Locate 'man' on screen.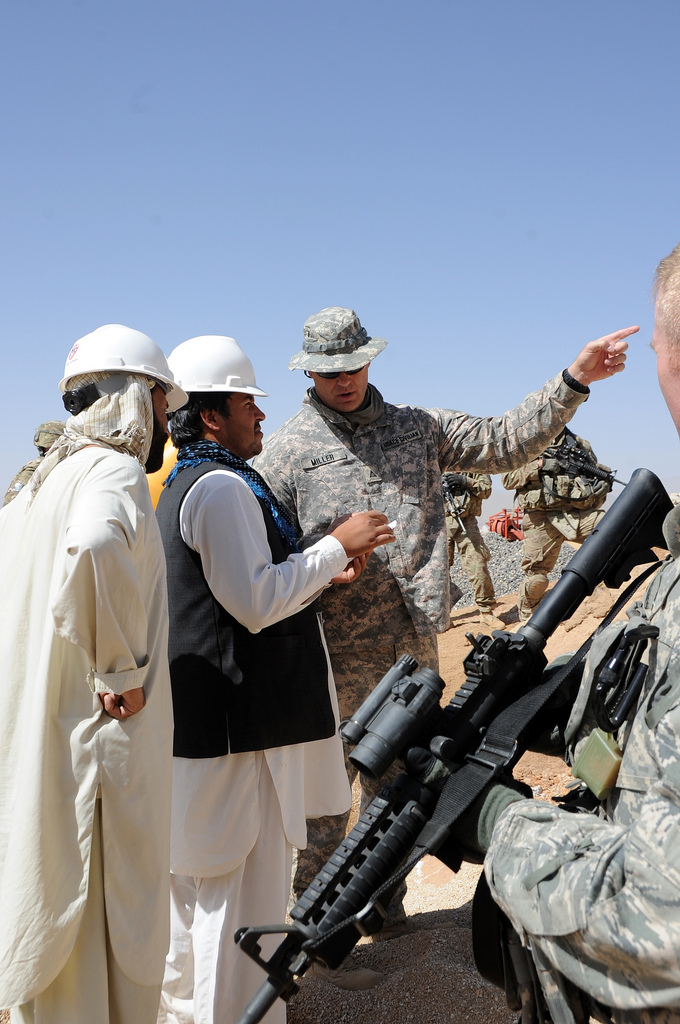
On screen at rect(0, 320, 191, 1023).
